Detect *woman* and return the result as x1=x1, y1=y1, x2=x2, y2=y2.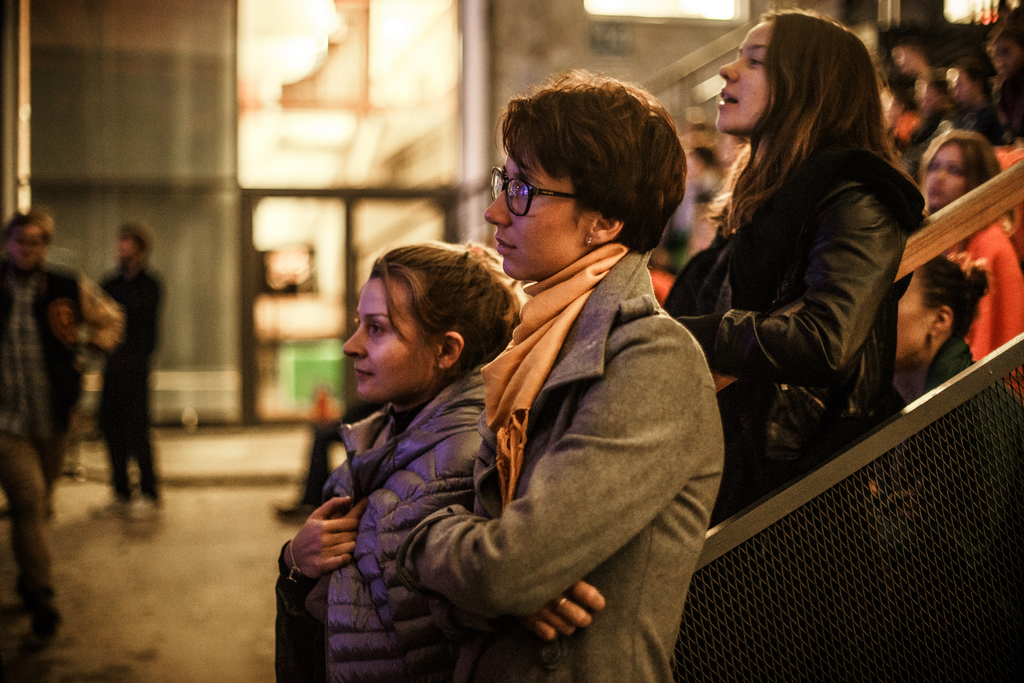
x1=668, y1=16, x2=931, y2=509.
